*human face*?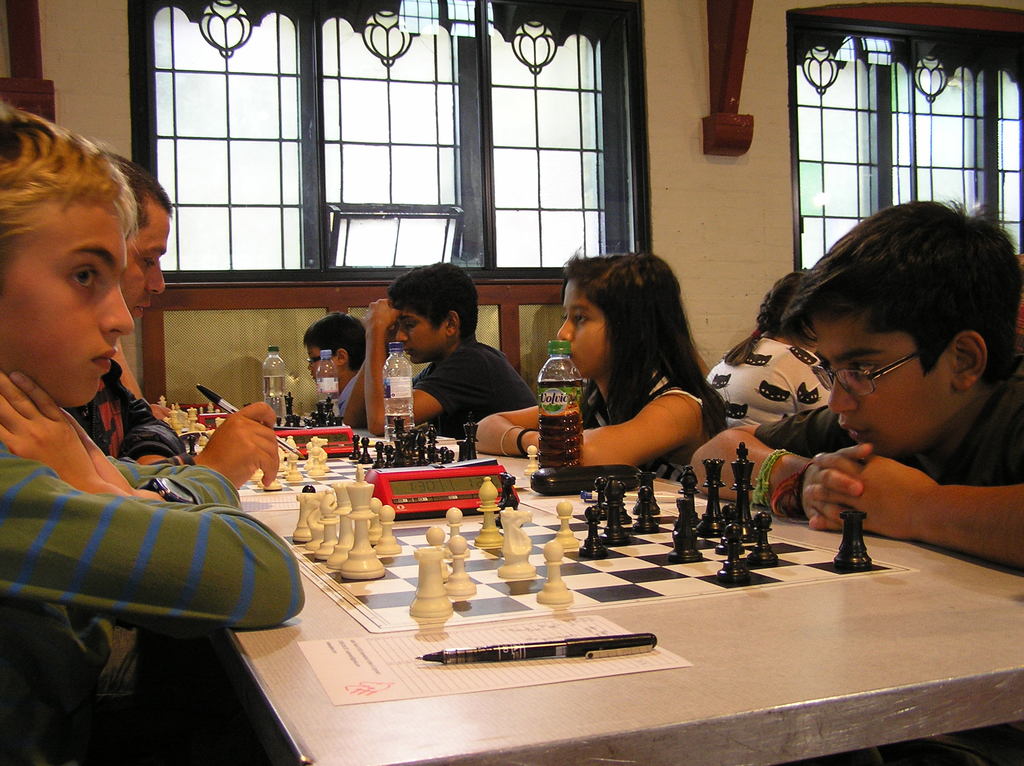
box(390, 303, 444, 367)
